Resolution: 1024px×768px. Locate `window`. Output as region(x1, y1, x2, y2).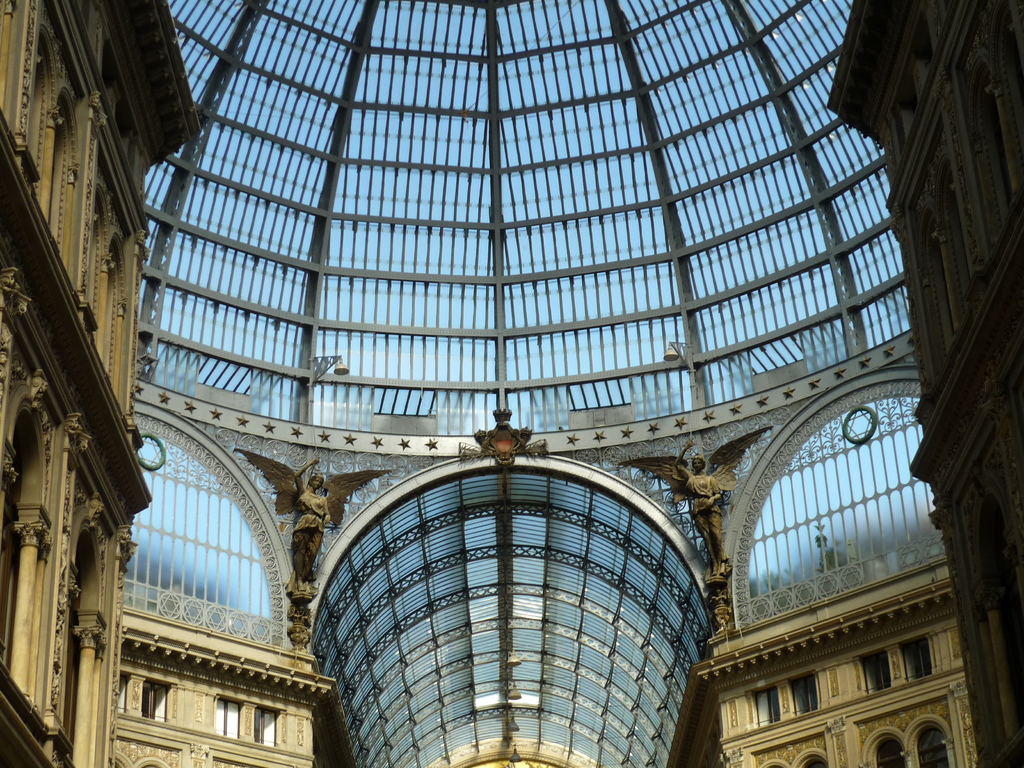
region(782, 673, 815, 725).
